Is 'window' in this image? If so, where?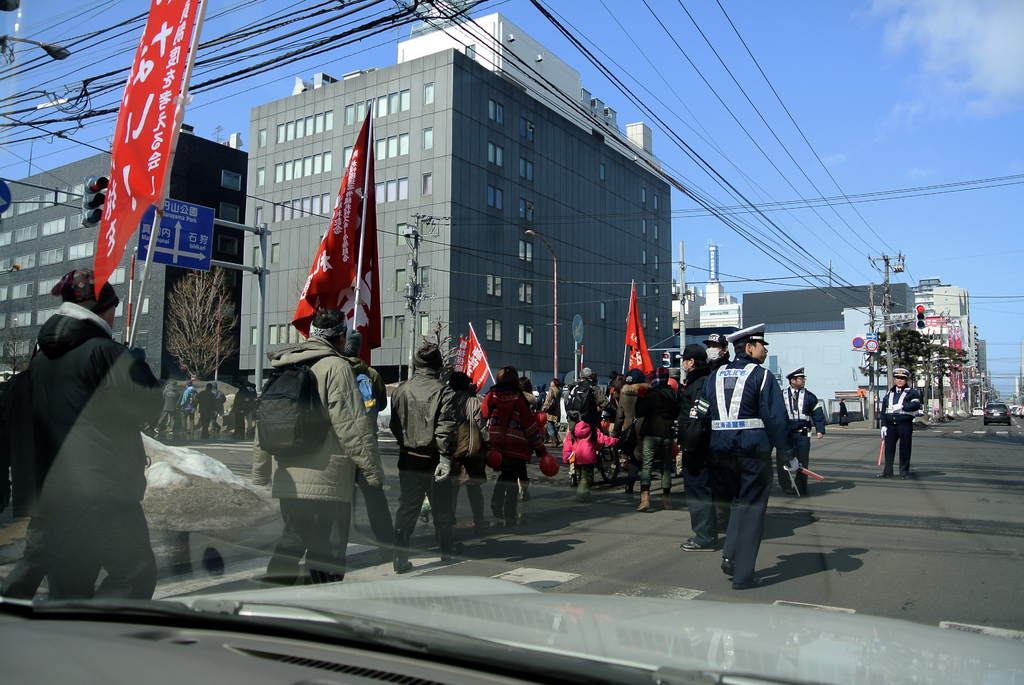
Yes, at BBox(653, 193, 659, 212).
